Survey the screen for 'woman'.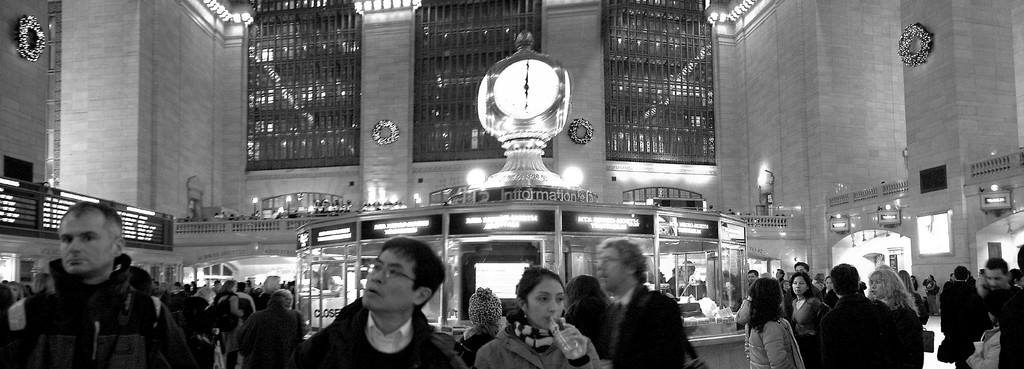
Survey found: [458, 291, 501, 353].
